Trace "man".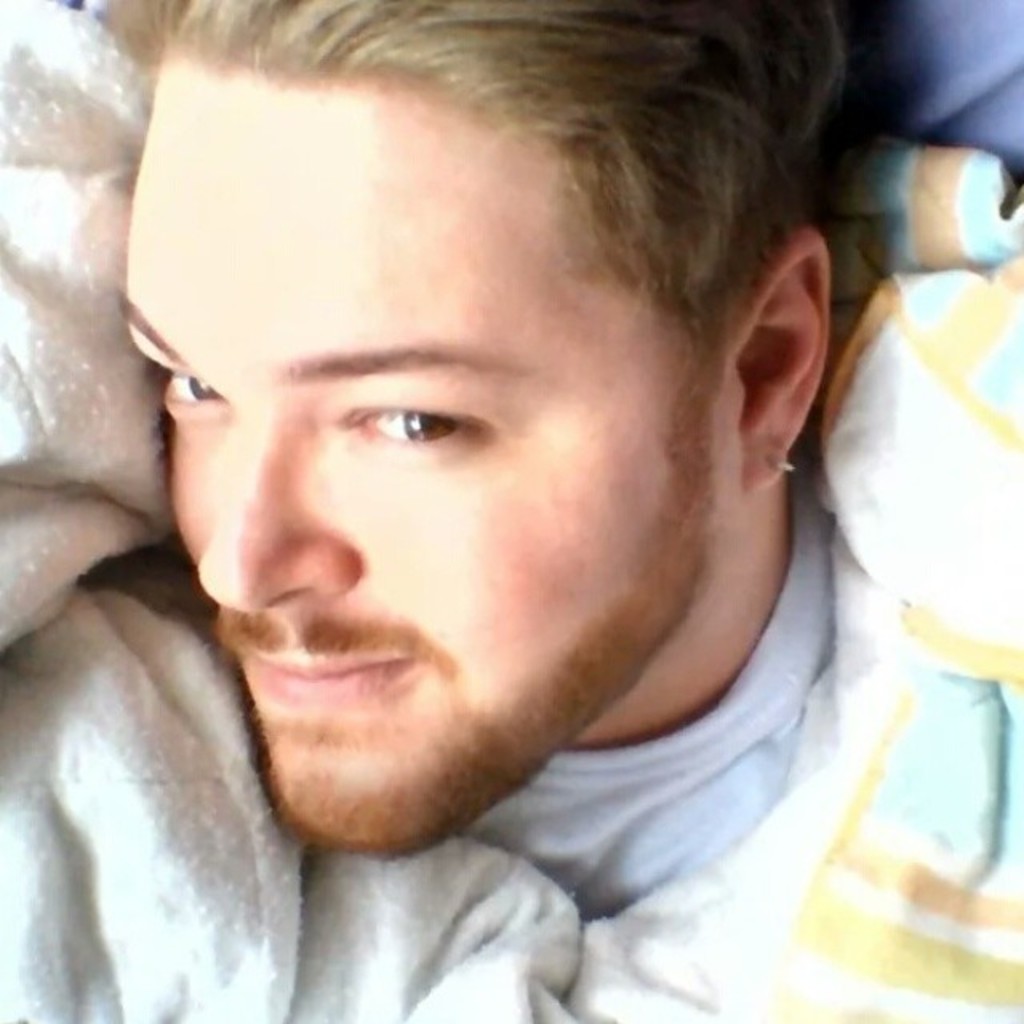
Traced to Rect(0, 0, 995, 1011).
